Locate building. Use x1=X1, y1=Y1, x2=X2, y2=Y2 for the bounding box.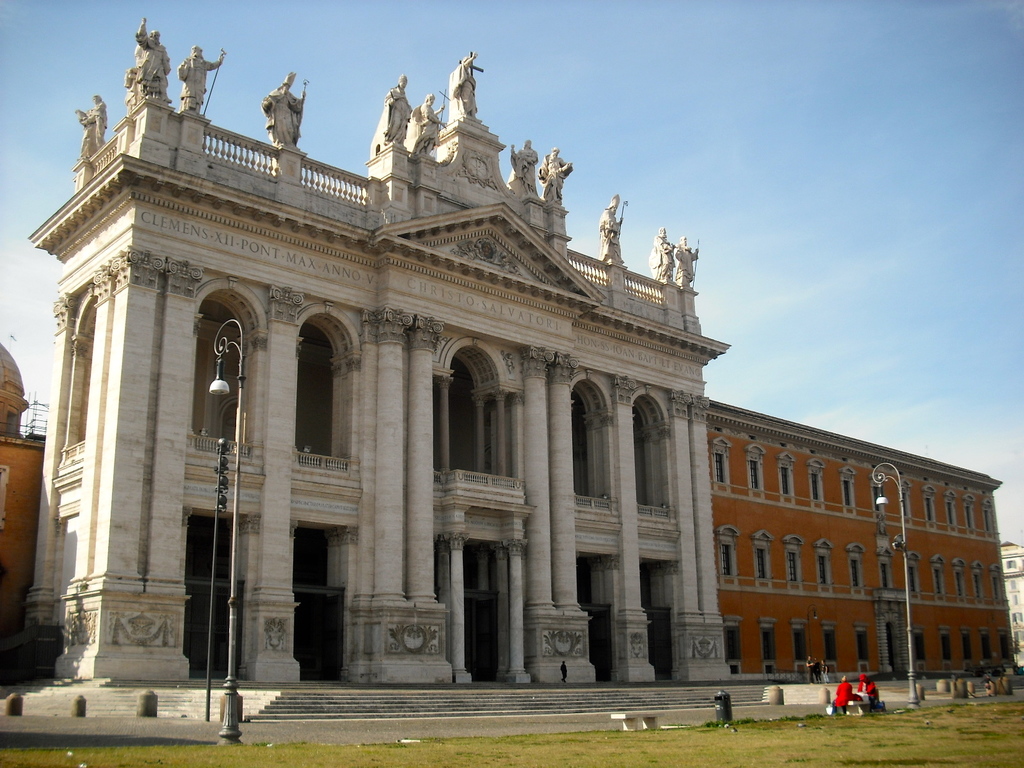
x1=705, y1=396, x2=1014, y2=675.
